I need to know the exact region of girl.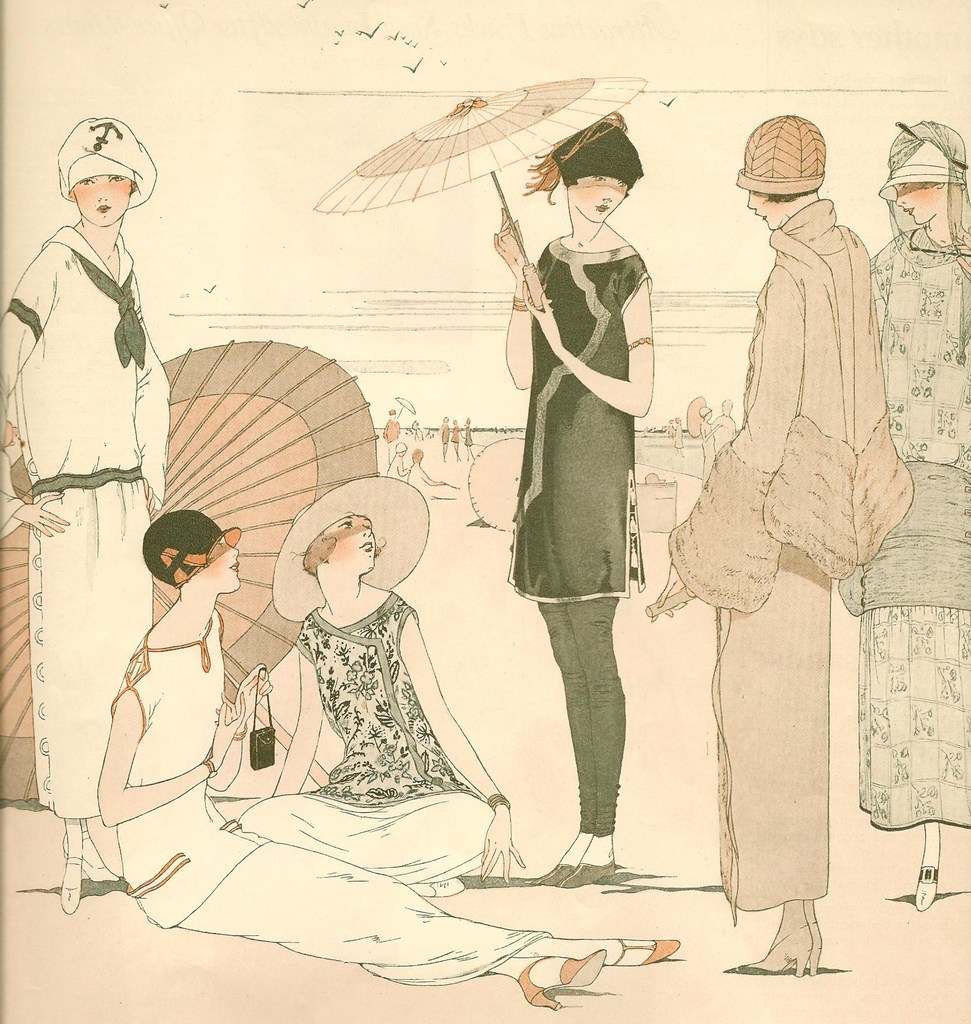
Region: 220:443:500:866.
